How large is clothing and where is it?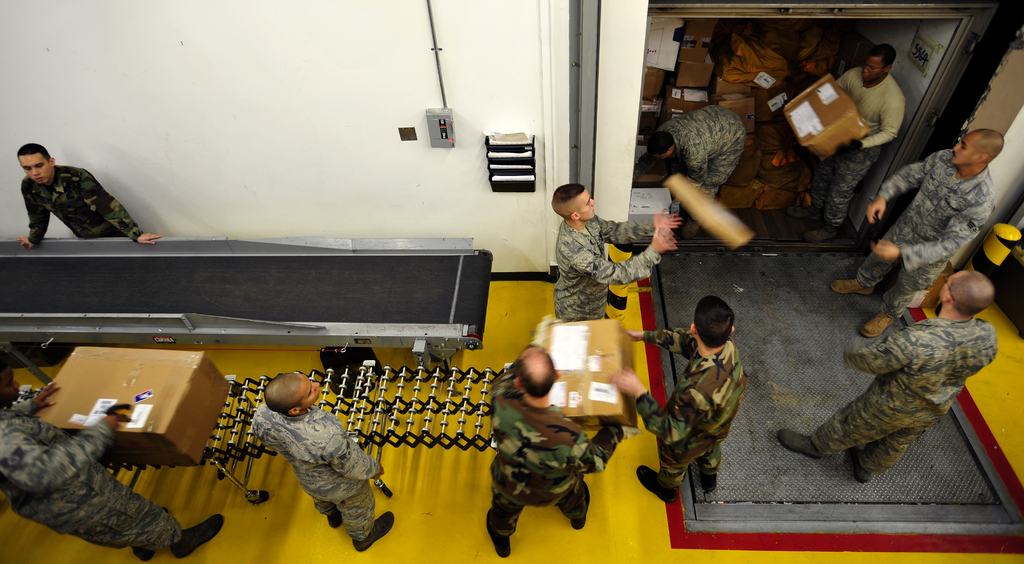
Bounding box: Rect(554, 215, 660, 320).
